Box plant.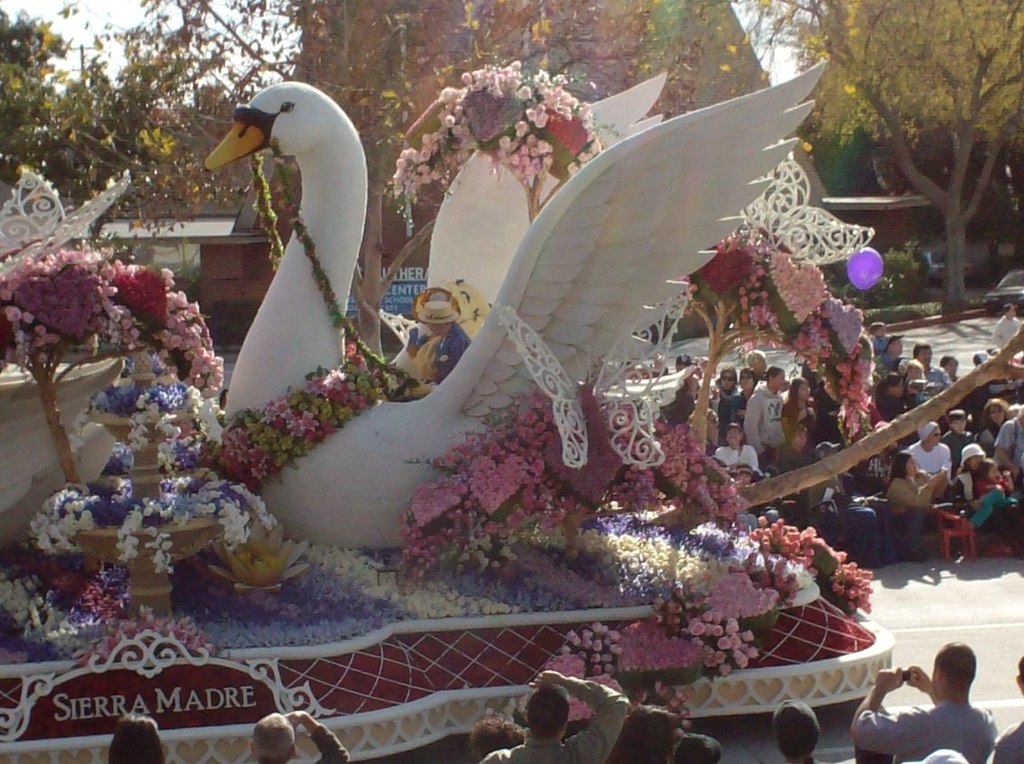
left=0, top=237, right=226, bottom=485.
